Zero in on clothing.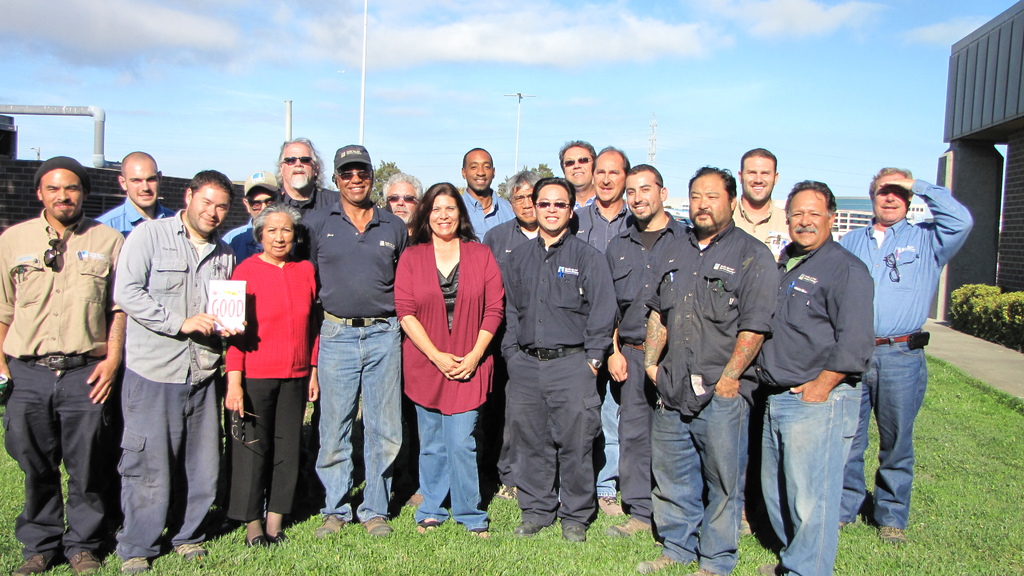
Zeroed in: box=[607, 209, 693, 523].
